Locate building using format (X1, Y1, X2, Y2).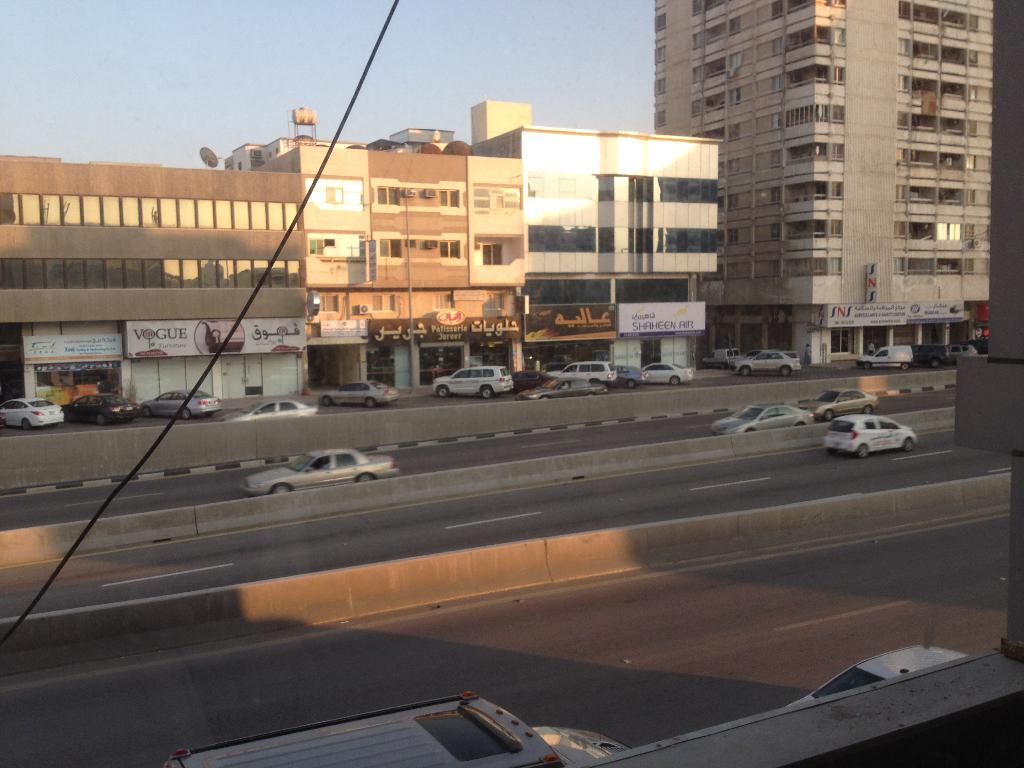
(0, 158, 308, 397).
